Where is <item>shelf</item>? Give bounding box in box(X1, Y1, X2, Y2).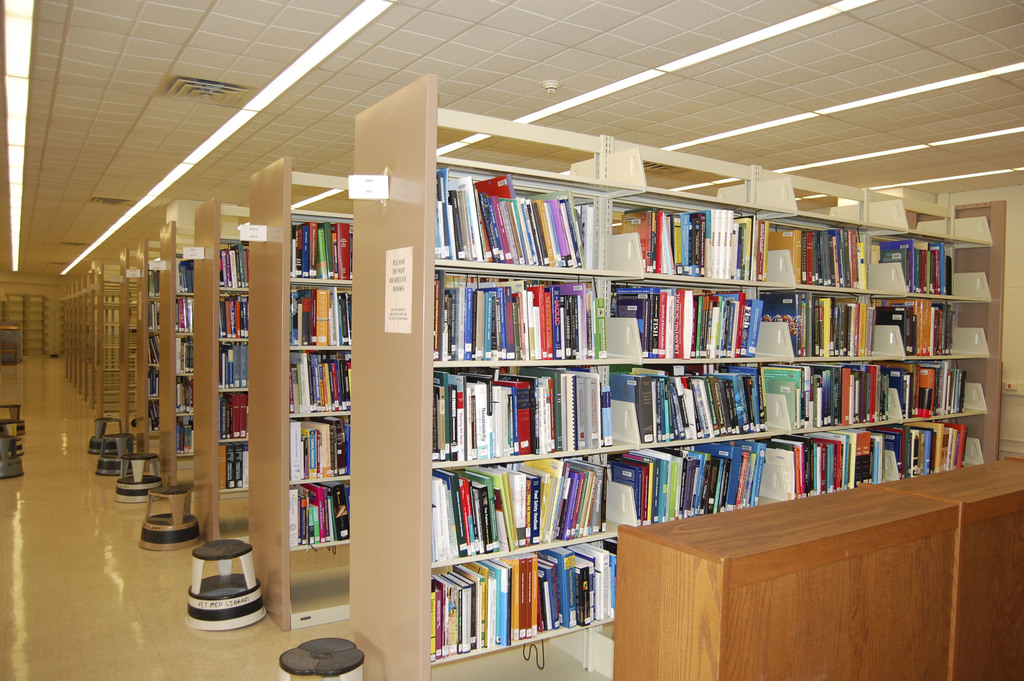
box(750, 429, 893, 494).
